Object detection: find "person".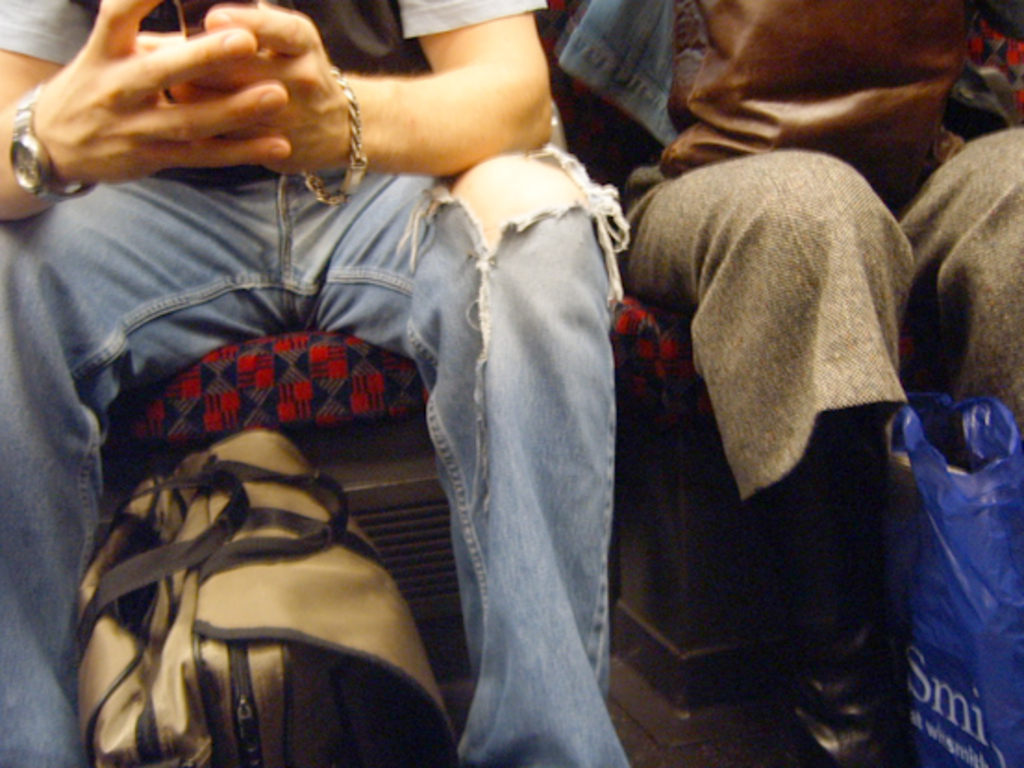
28 19 717 722.
